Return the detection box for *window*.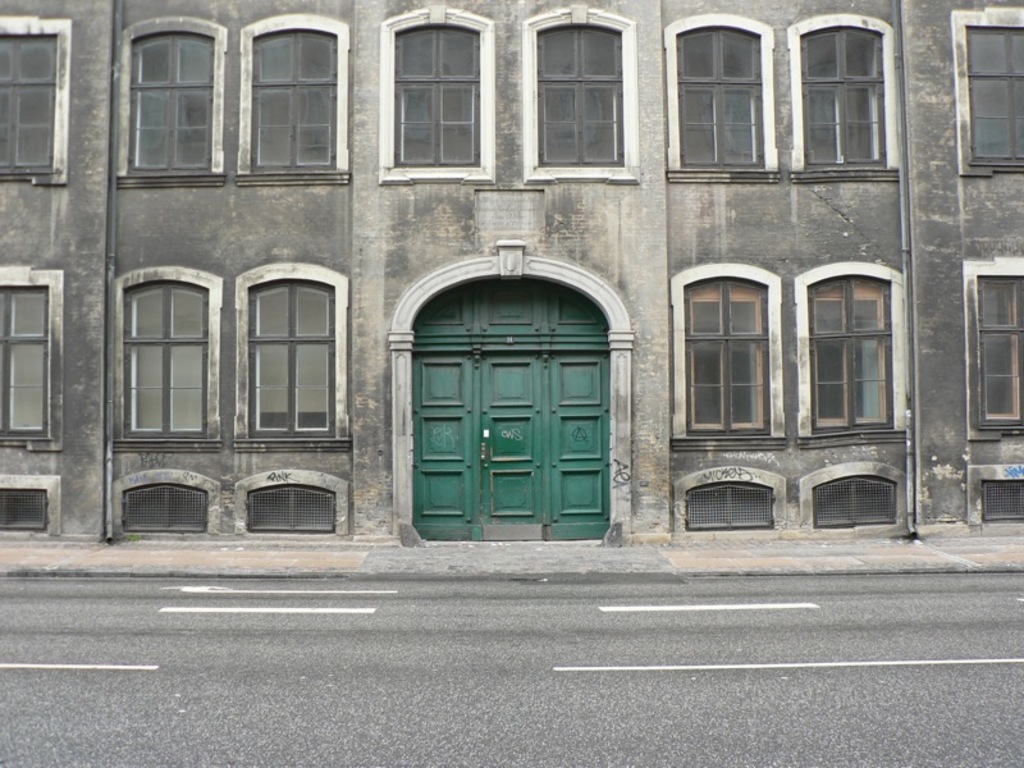
<region>0, 15, 70, 187</region>.
